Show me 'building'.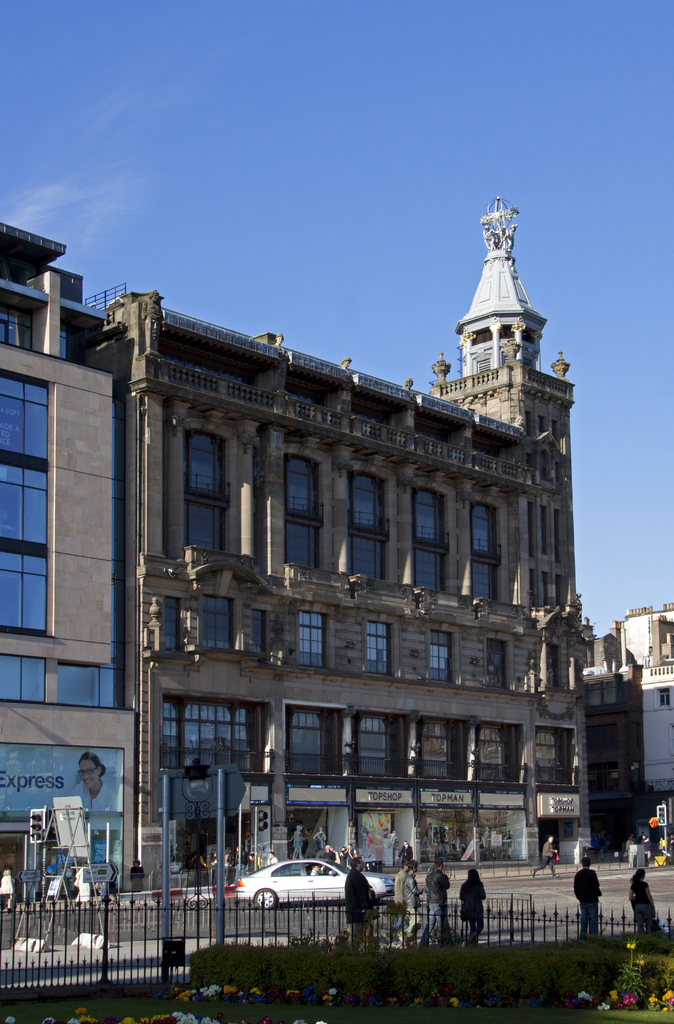
'building' is here: [left=74, top=197, right=589, bottom=893].
